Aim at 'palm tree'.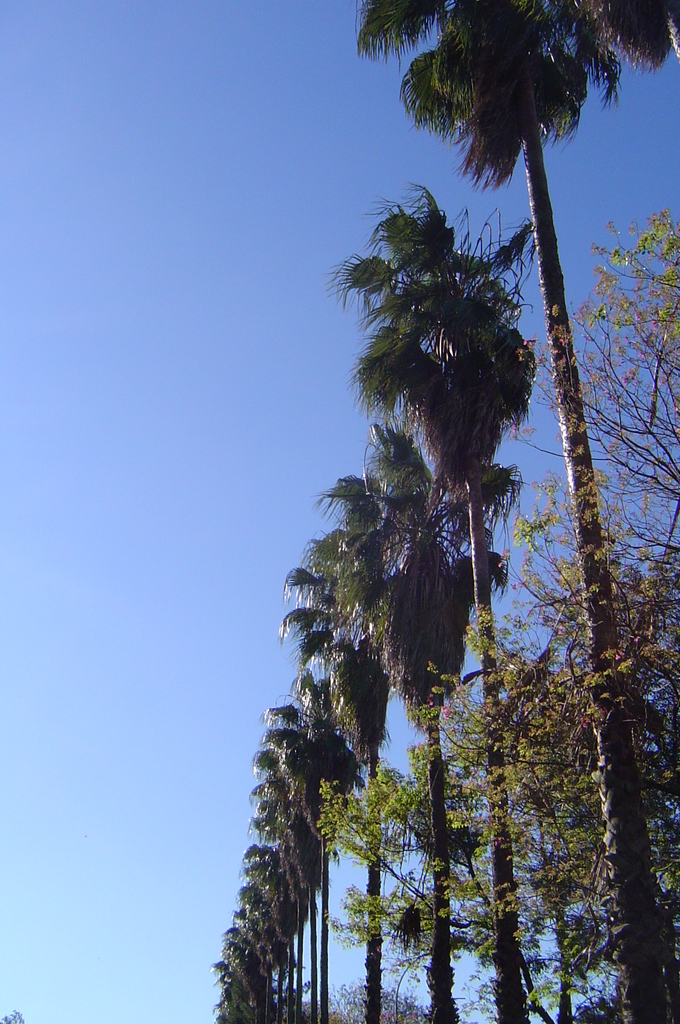
Aimed at pyautogui.locateOnScreen(257, 778, 314, 1004).
